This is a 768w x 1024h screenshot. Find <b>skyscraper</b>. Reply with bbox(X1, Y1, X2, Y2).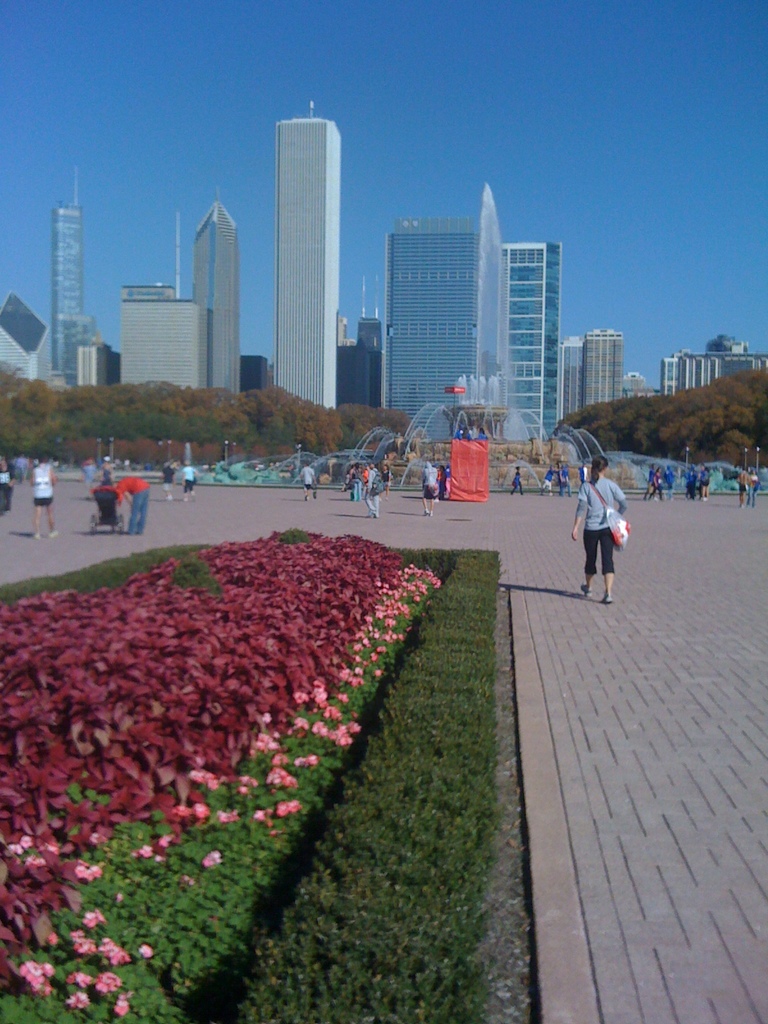
bbox(382, 180, 571, 444).
